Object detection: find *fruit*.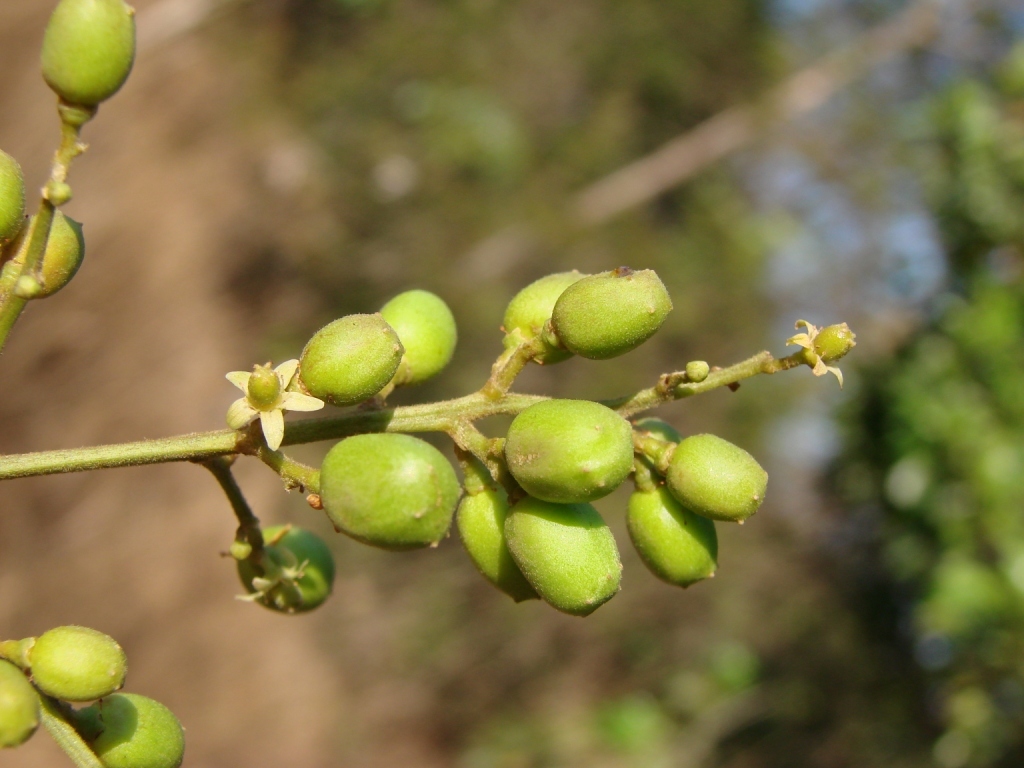
502/272/583/368.
